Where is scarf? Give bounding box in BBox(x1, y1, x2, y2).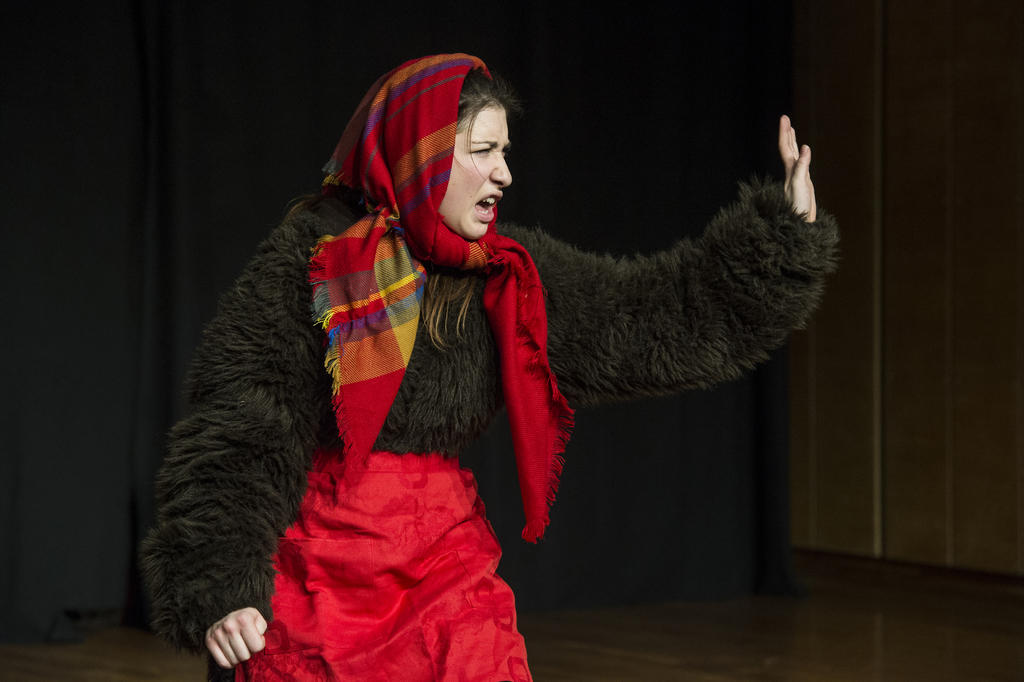
BBox(314, 54, 566, 557).
